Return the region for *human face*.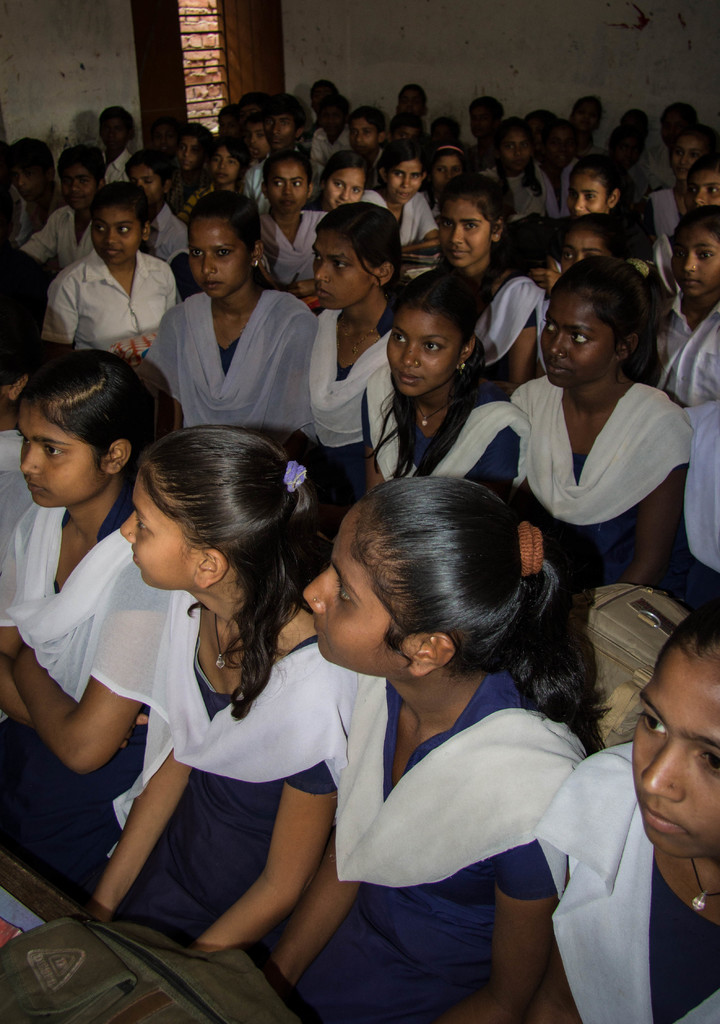
bbox=[329, 174, 370, 214].
